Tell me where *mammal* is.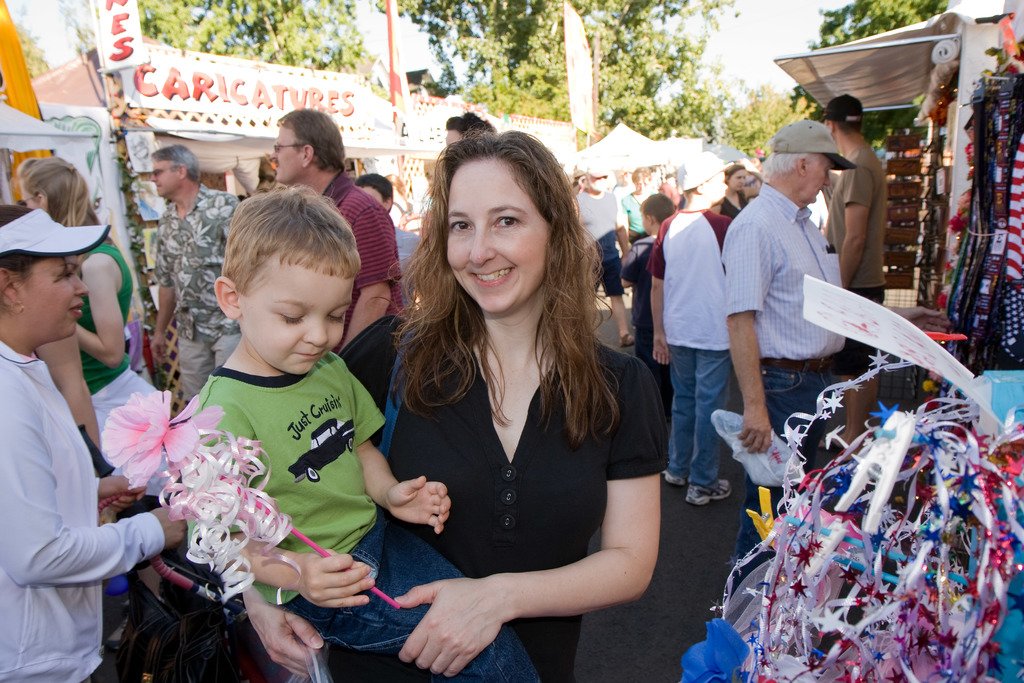
*mammal* is at 145,145,242,409.
